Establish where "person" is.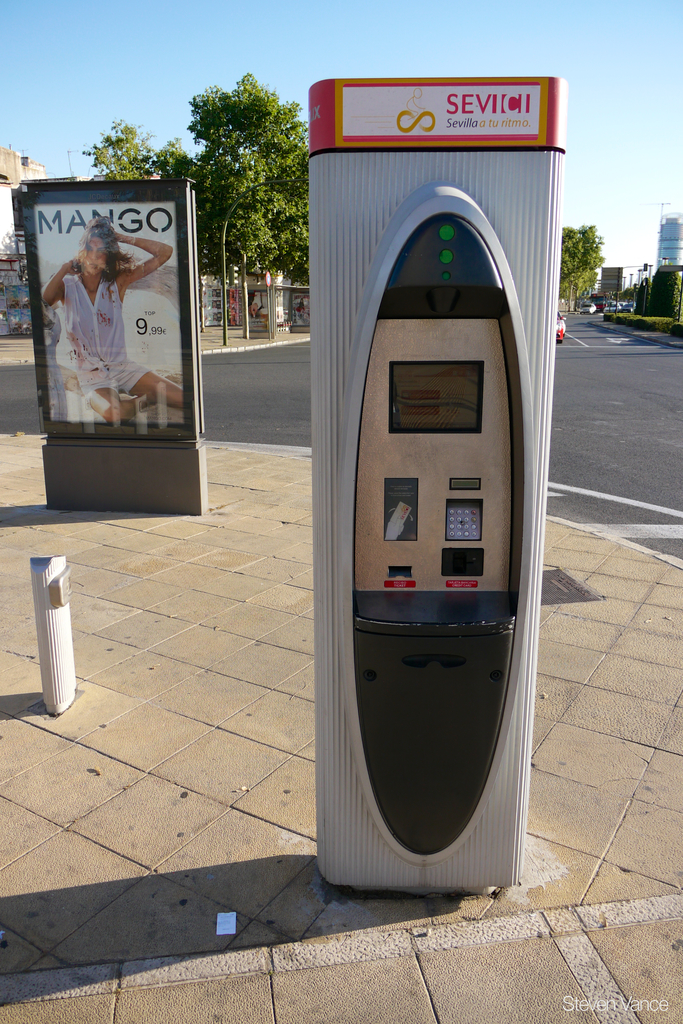
Established at <box>47,211,176,459</box>.
